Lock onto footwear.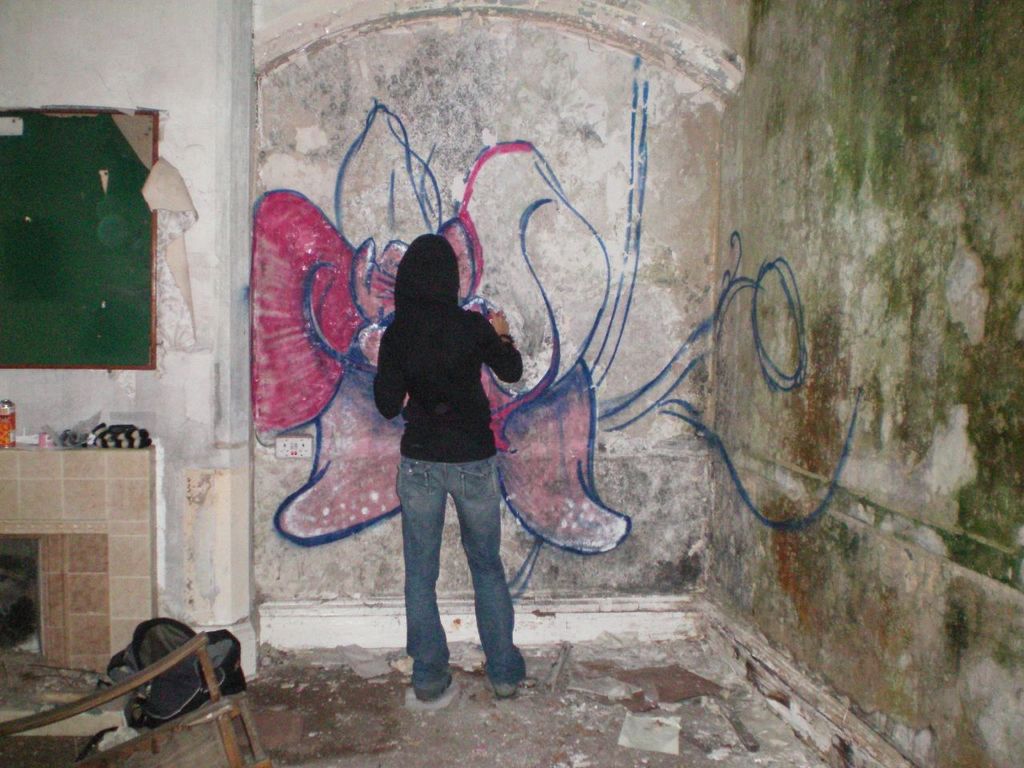
Locked: (x1=418, y1=670, x2=454, y2=702).
